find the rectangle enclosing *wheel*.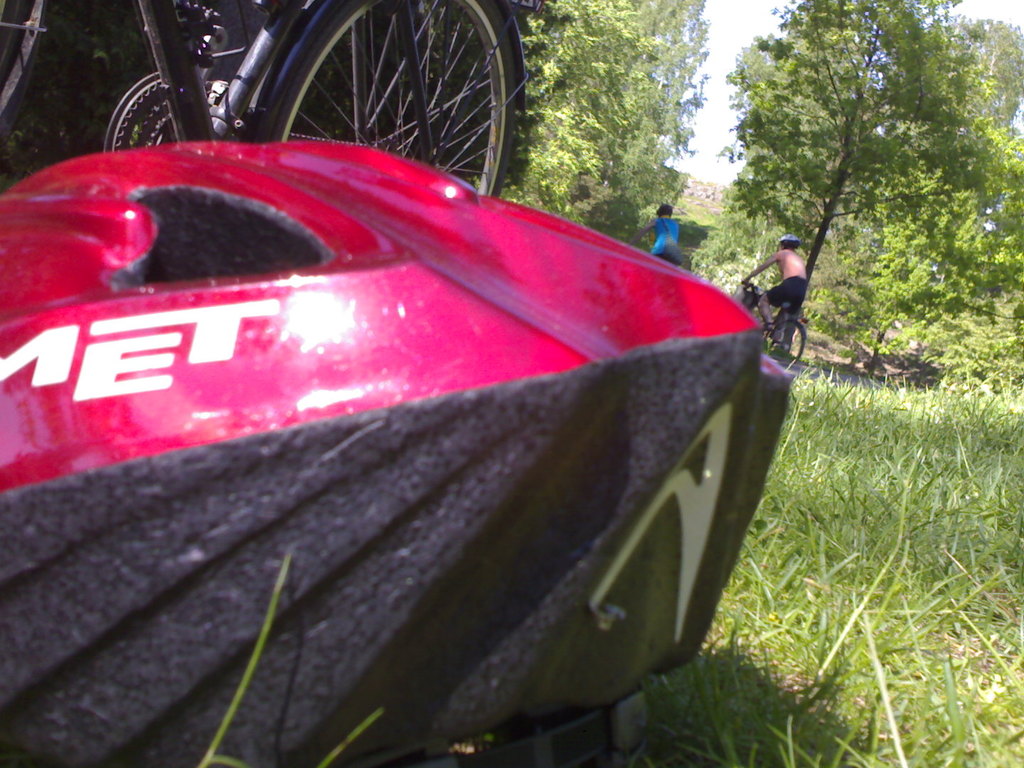
locate(0, 0, 55, 134).
